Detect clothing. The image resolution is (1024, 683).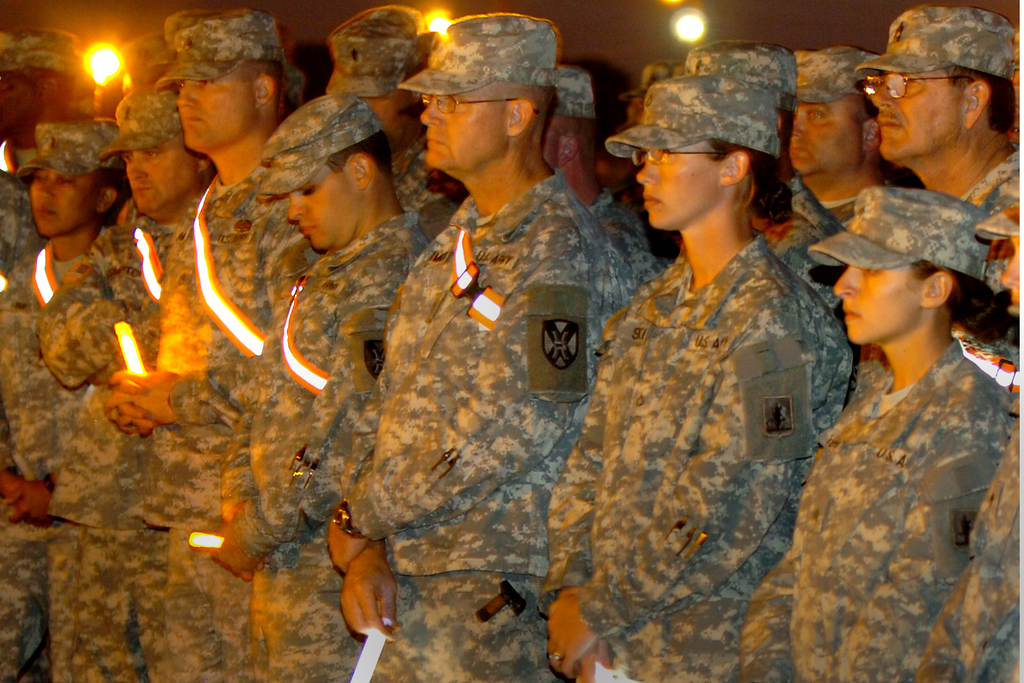
(x1=336, y1=152, x2=638, y2=682).
